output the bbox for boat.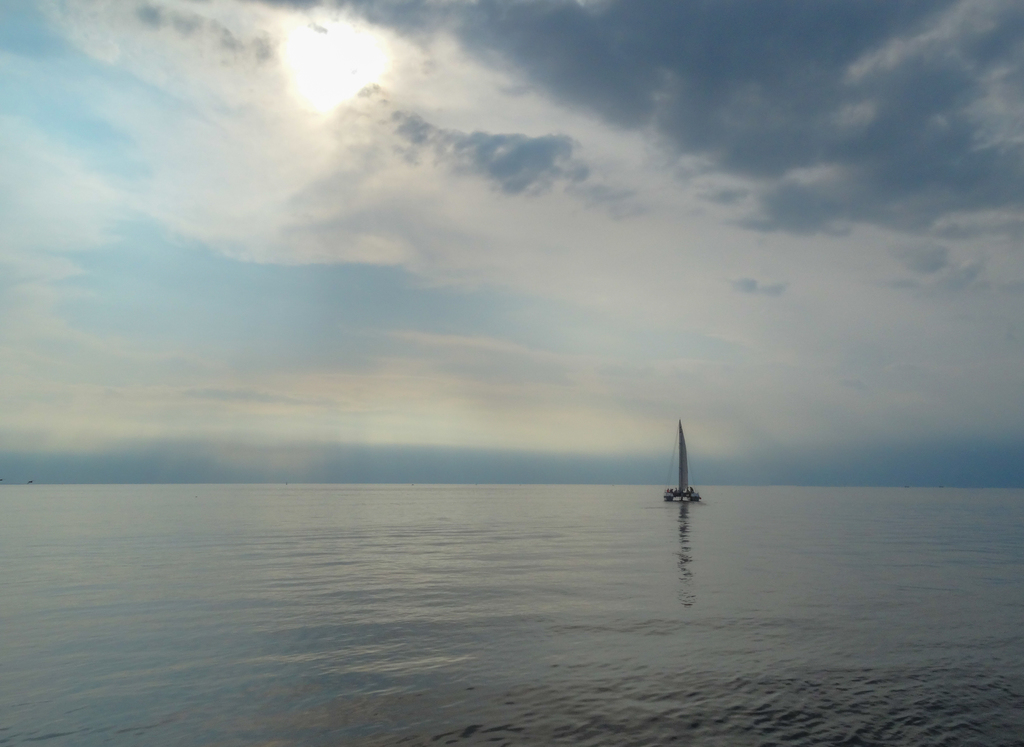
box=[659, 417, 701, 501].
